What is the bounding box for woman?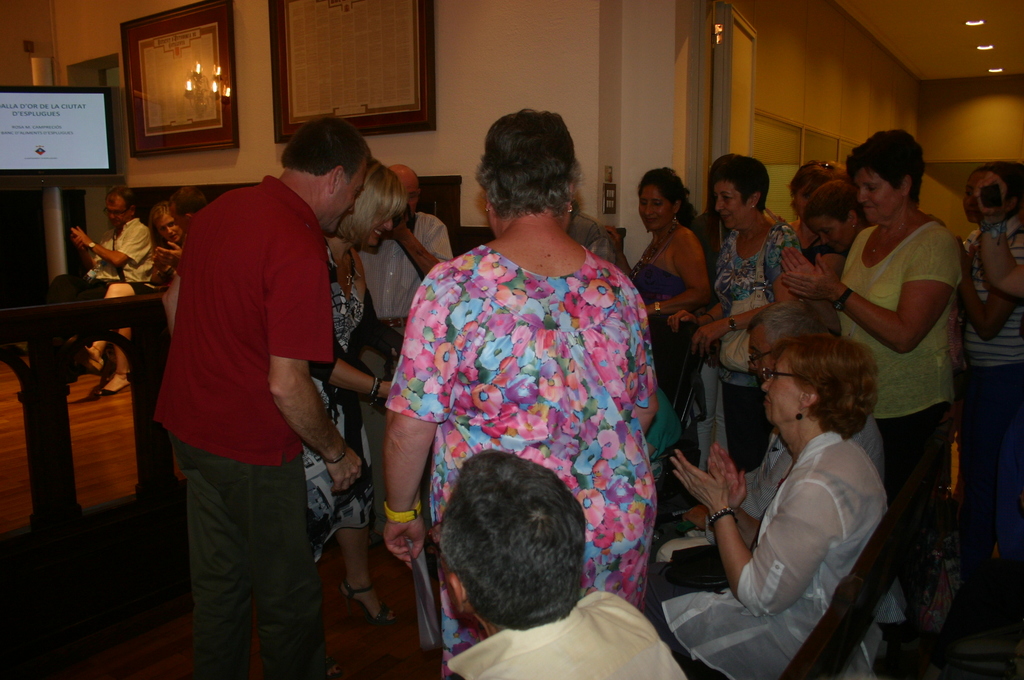
select_region(780, 160, 863, 259).
